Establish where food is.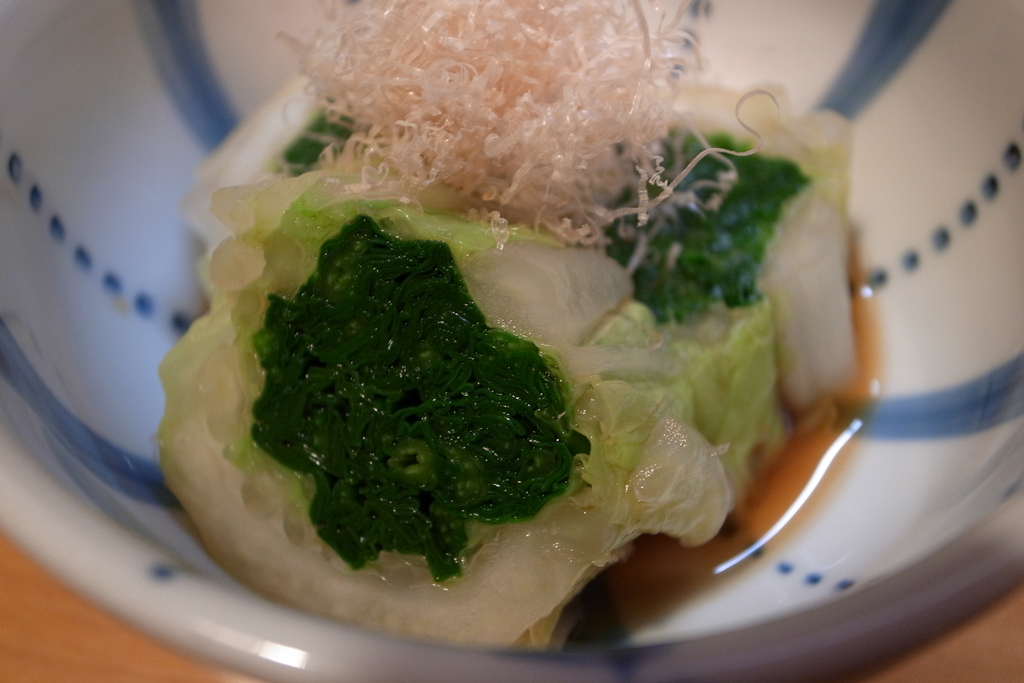
Established at {"left": 116, "top": 0, "right": 913, "bottom": 633}.
